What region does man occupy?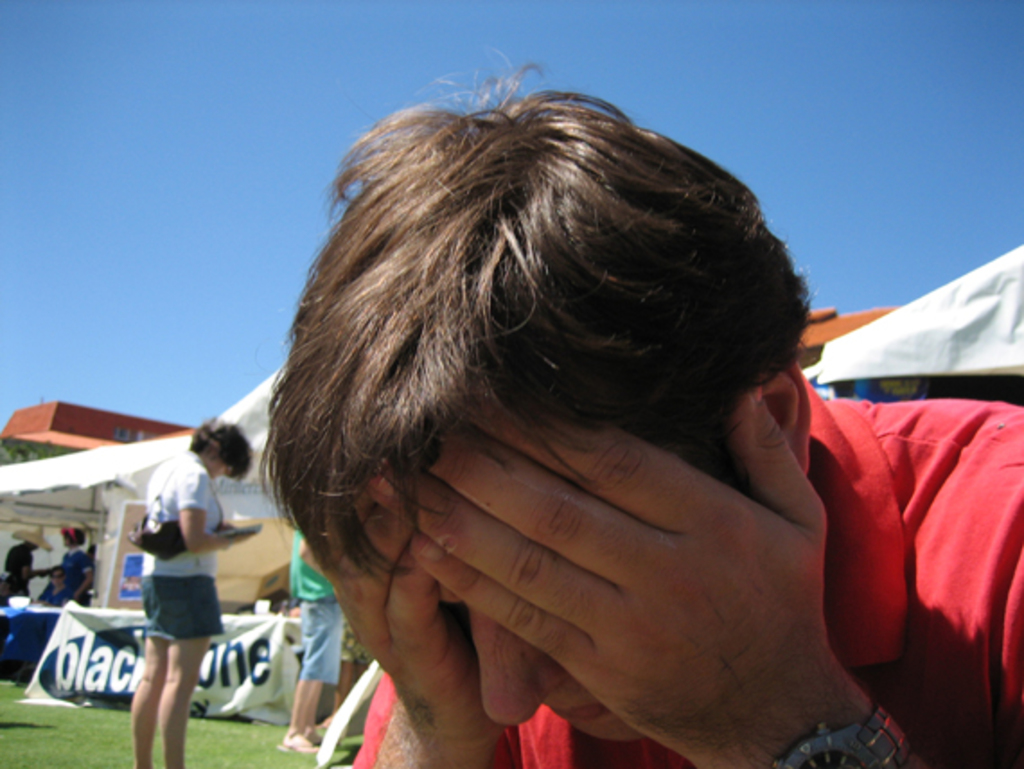
select_region(187, 108, 986, 768).
